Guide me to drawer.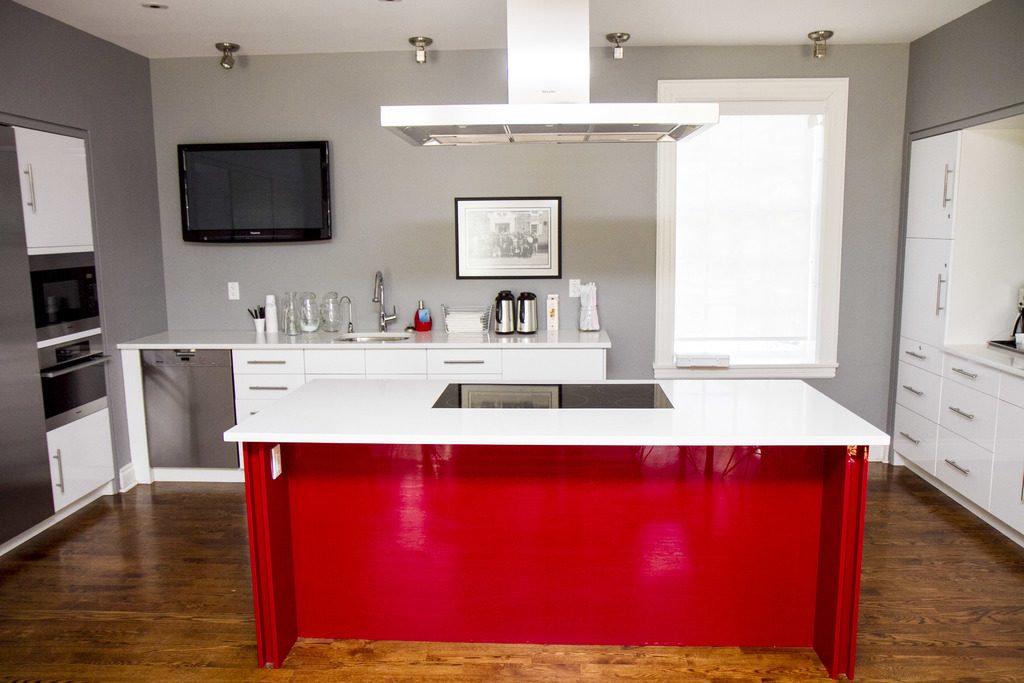
Guidance: pyautogui.locateOnScreen(230, 375, 301, 399).
